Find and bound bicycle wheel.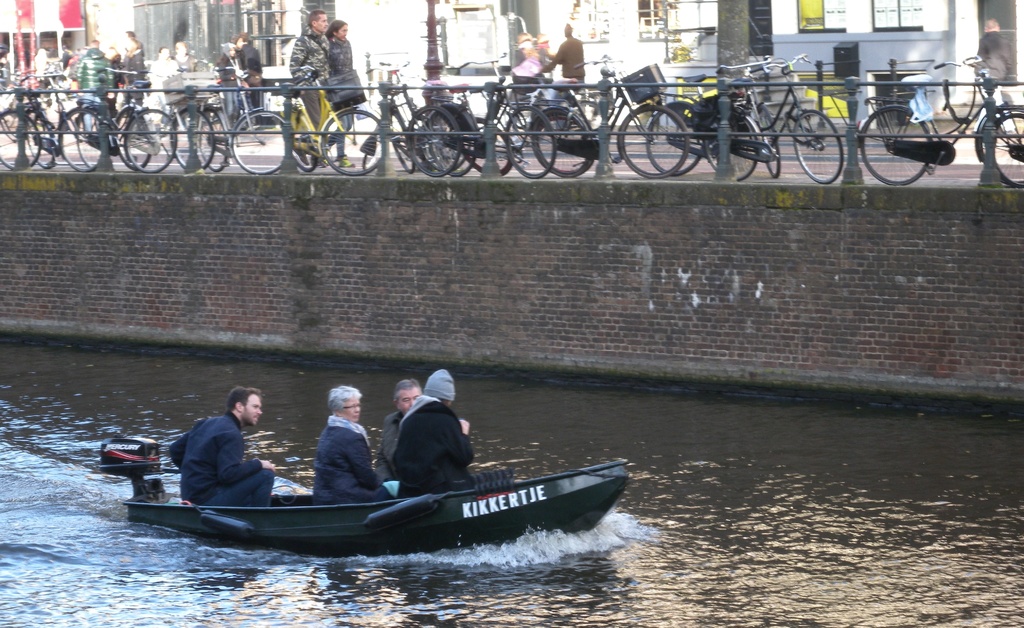
Bound: bbox=[290, 118, 317, 170].
